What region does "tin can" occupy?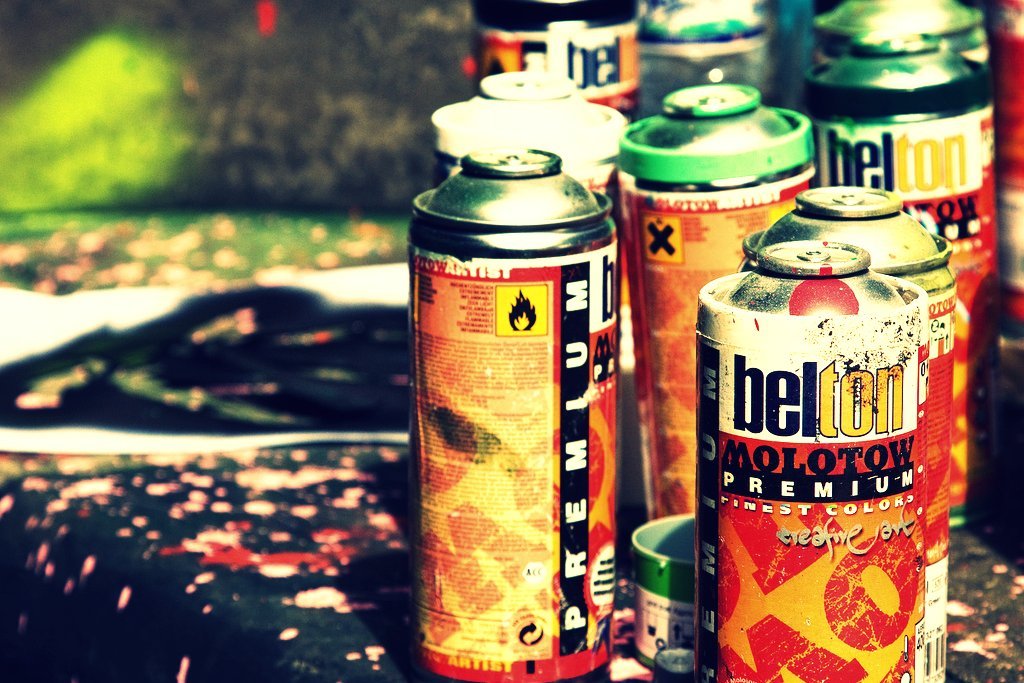
crop(464, 0, 639, 112).
